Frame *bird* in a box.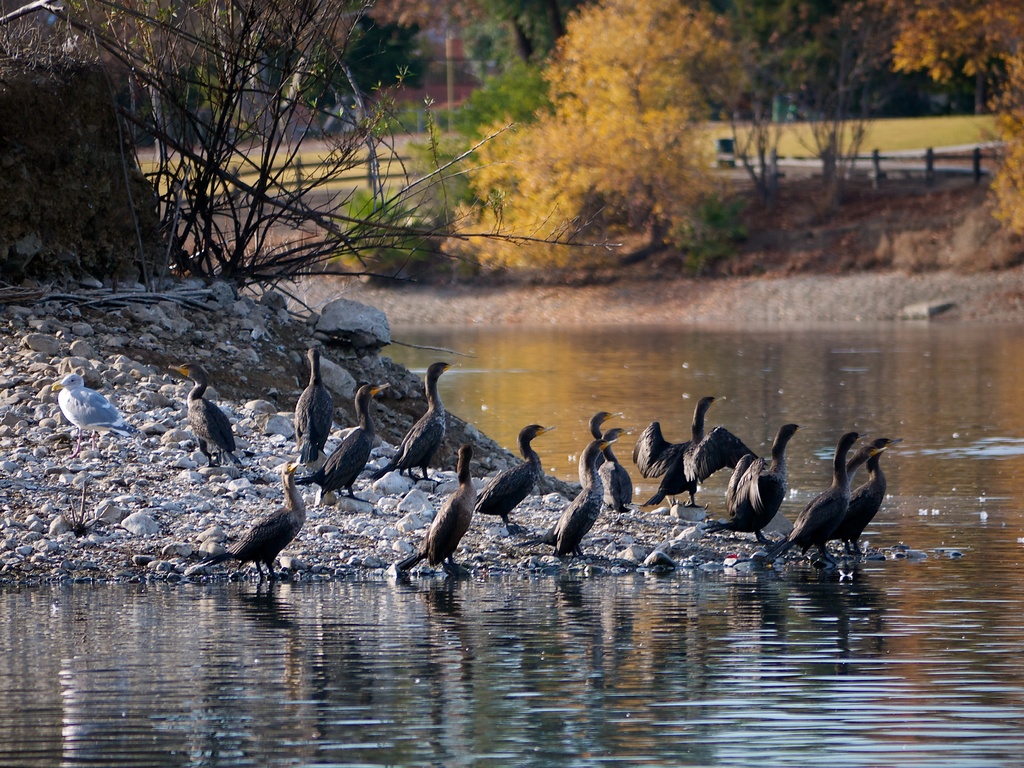
bbox=(230, 473, 308, 571).
